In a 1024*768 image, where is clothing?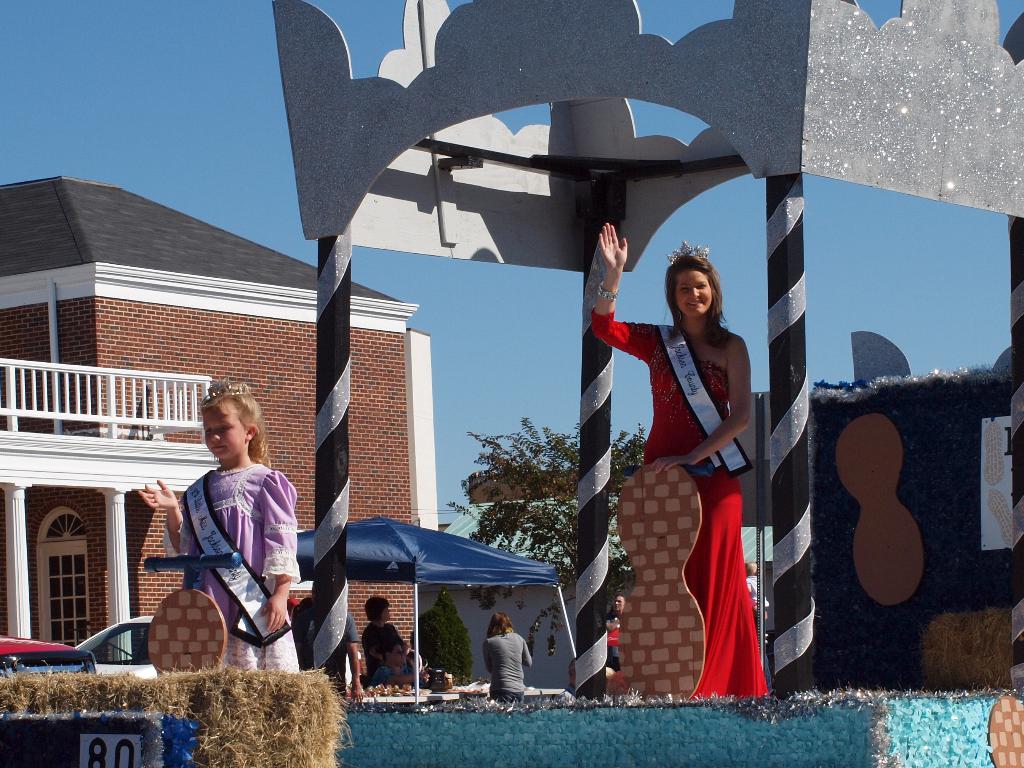
rect(166, 454, 295, 712).
